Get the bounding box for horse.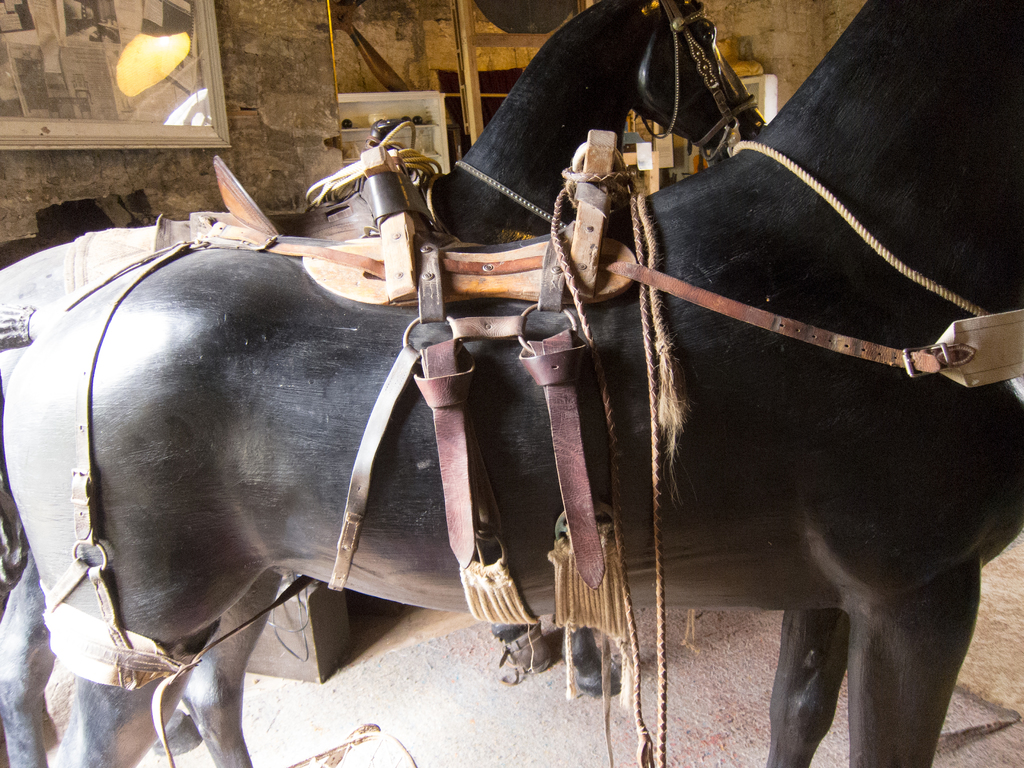
(0,0,1023,767).
